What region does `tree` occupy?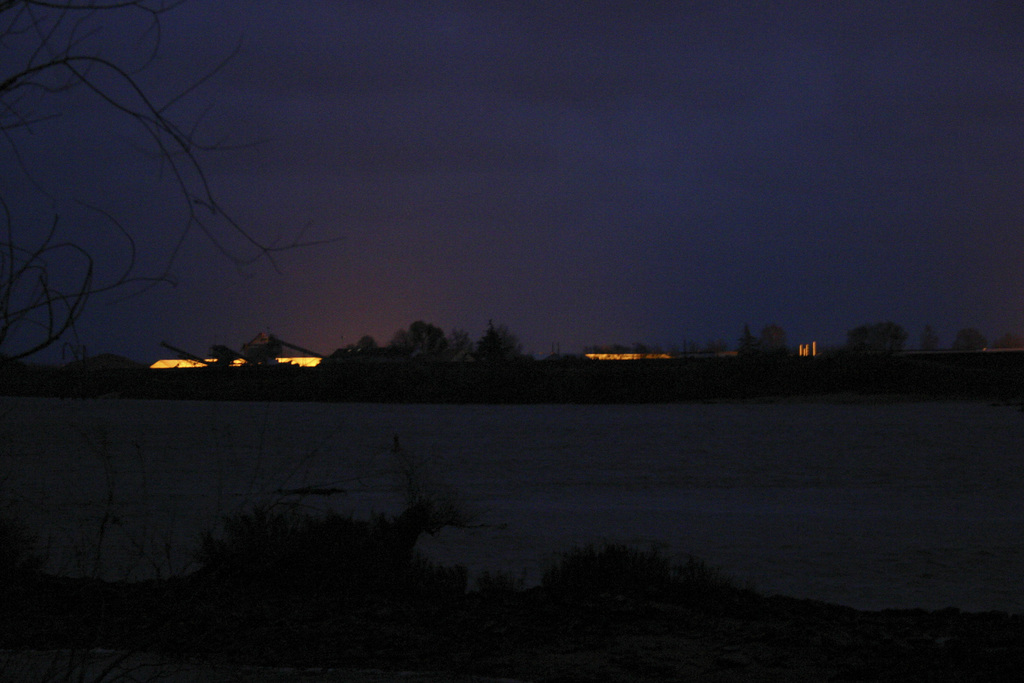
[left=950, top=328, right=986, bottom=352].
